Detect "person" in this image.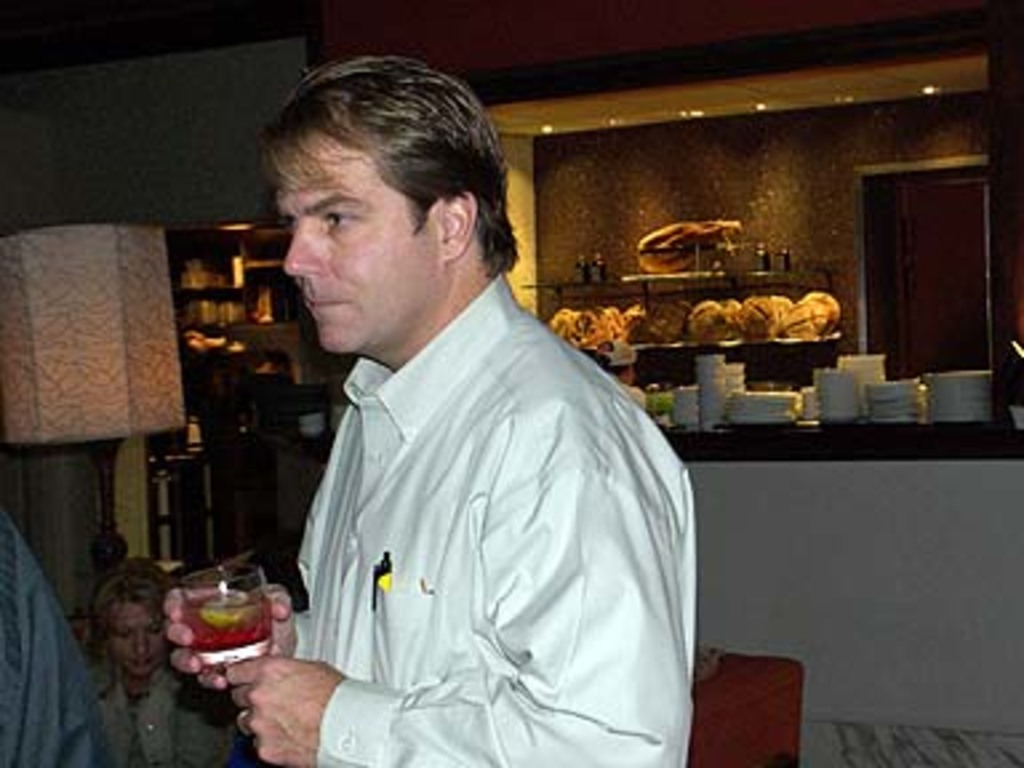
Detection: x1=0 y1=499 x2=104 y2=765.
